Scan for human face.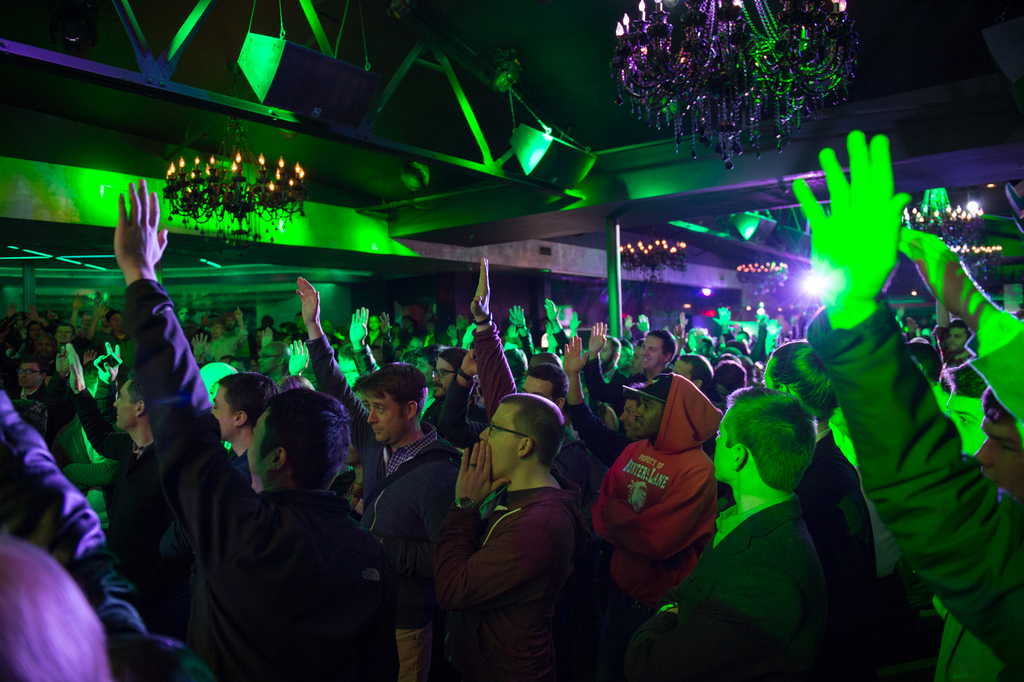
Scan result: box(365, 398, 409, 449).
